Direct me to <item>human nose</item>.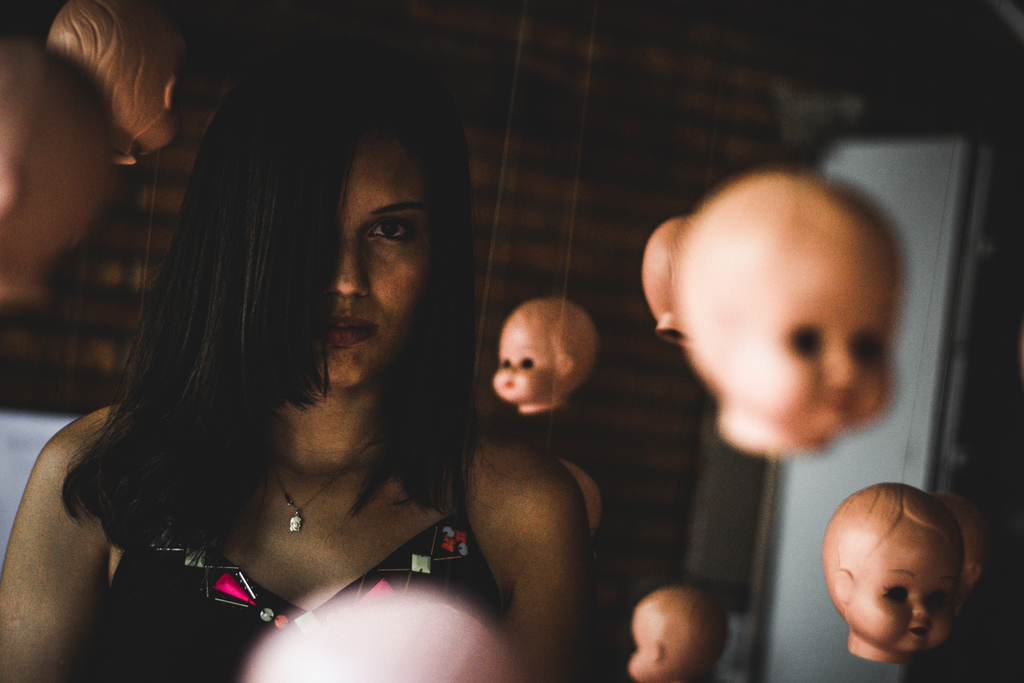
Direction: x1=313, y1=225, x2=366, y2=309.
